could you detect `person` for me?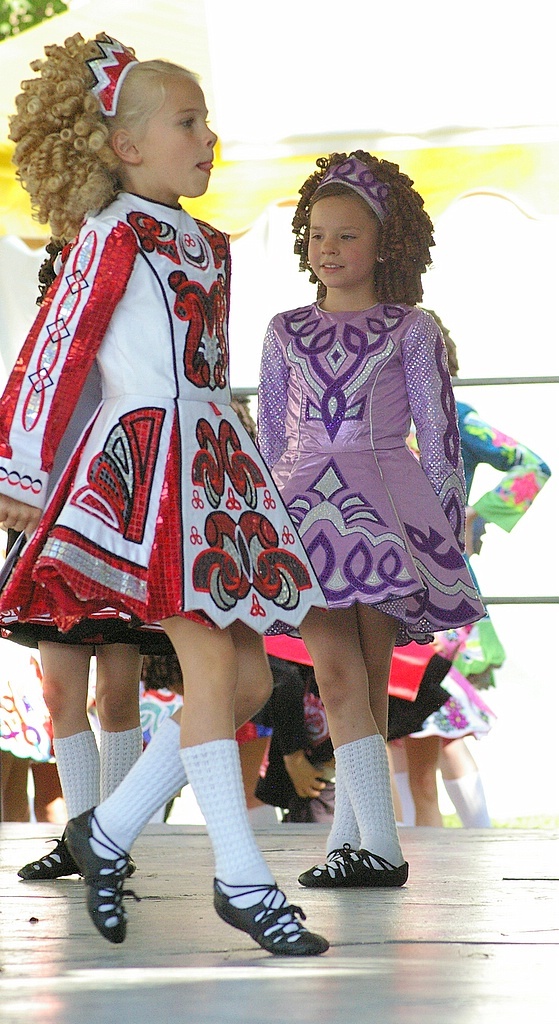
Detection result: {"left": 0, "top": 518, "right": 148, "bottom": 884}.
